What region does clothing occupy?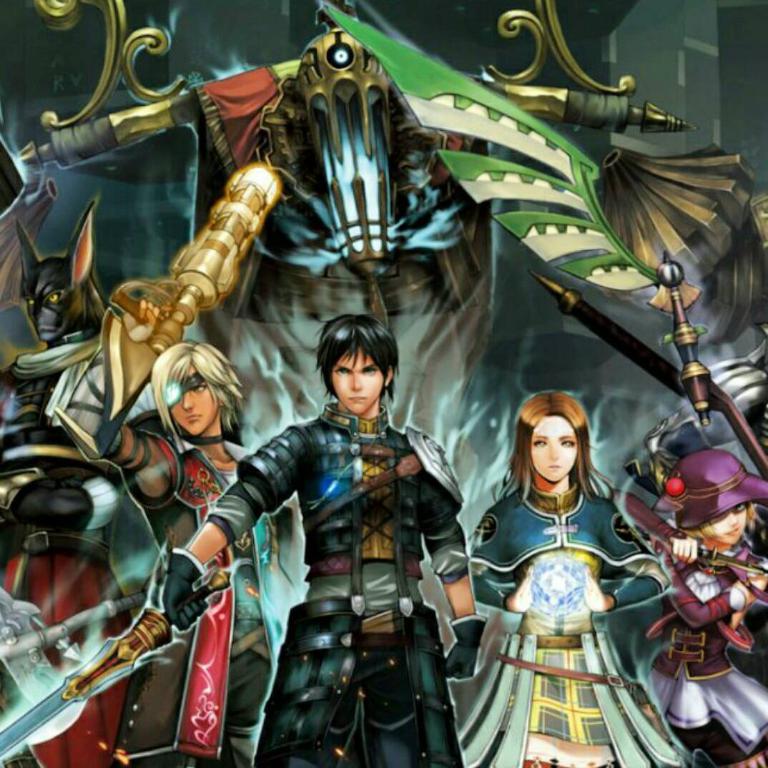
[x1=122, y1=412, x2=275, y2=767].
